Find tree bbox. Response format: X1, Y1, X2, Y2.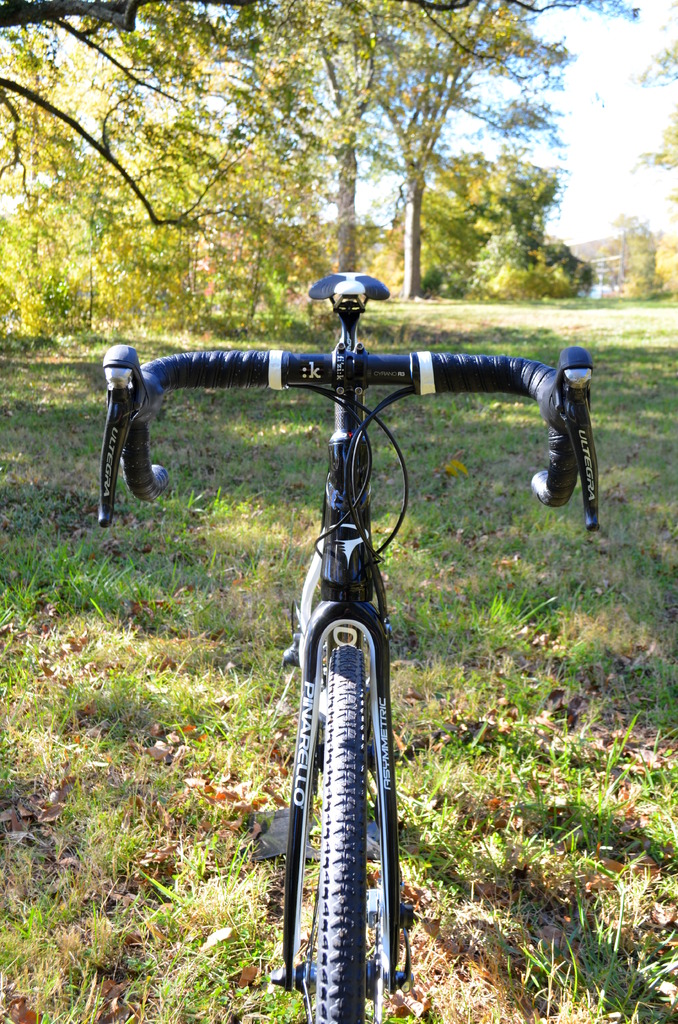
42, 85, 215, 320.
